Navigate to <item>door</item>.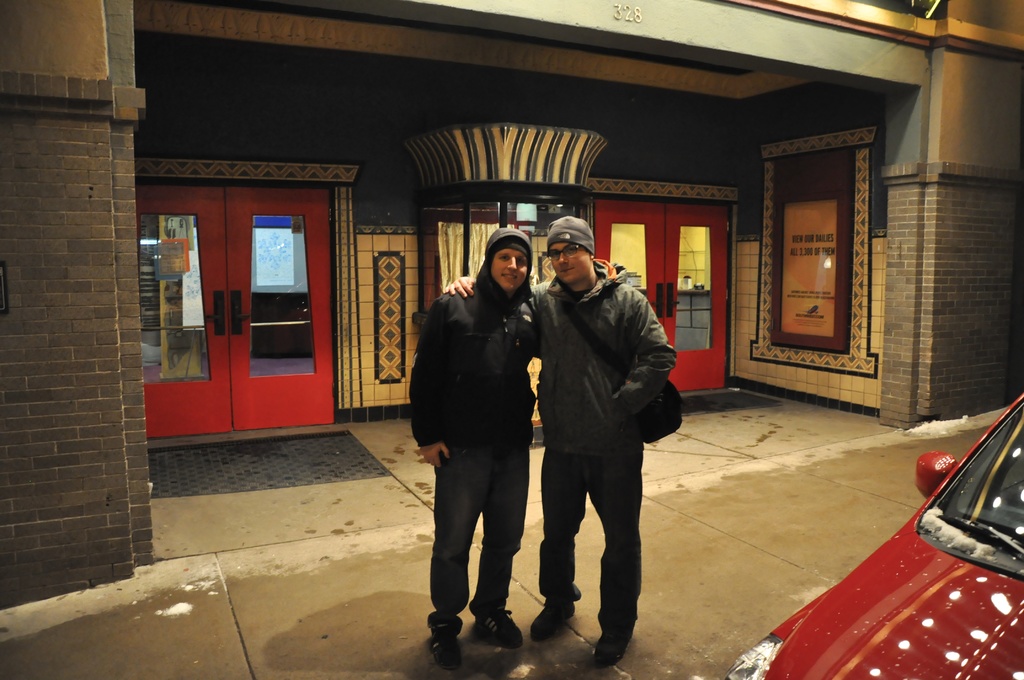
Navigation target: BBox(597, 185, 726, 410).
